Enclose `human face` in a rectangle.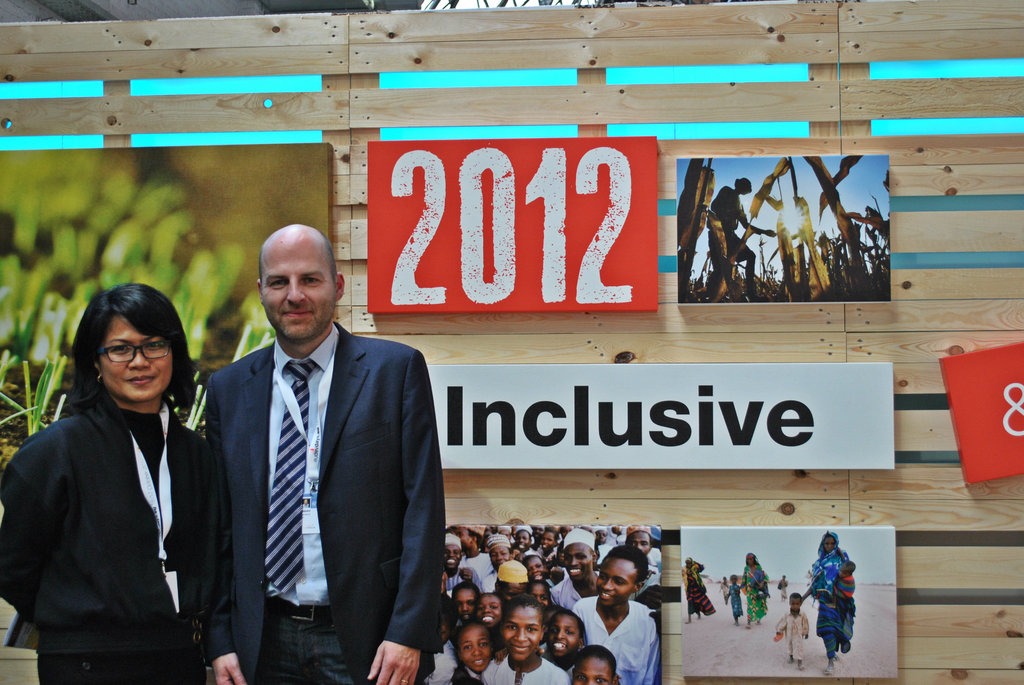
x1=824, y1=535, x2=836, y2=552.
